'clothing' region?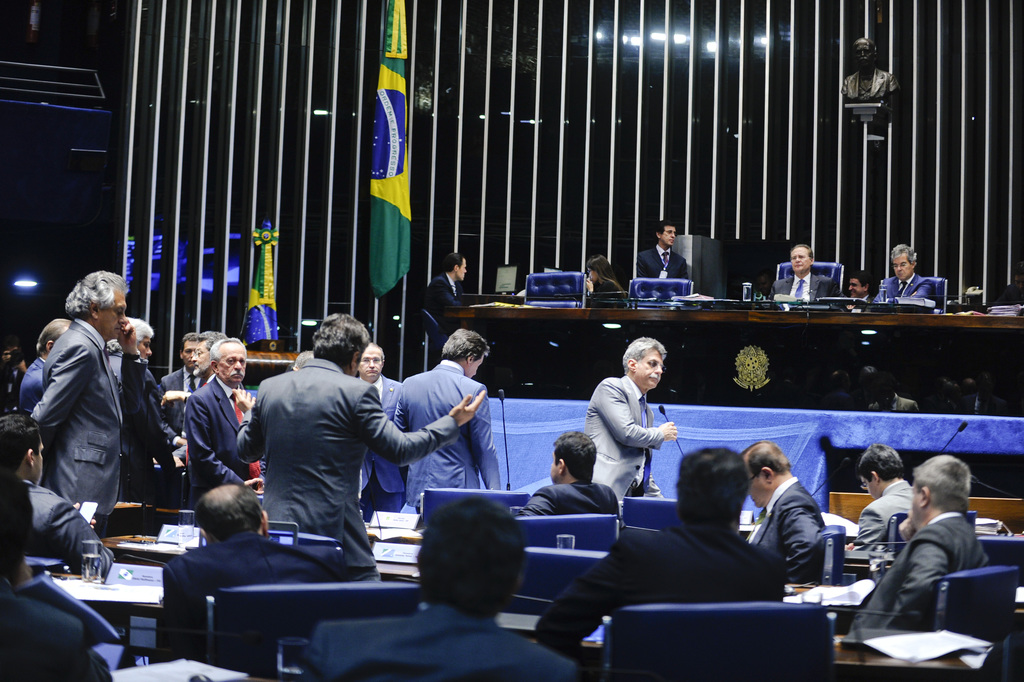
<region>359, 374, 404, 519</region>
